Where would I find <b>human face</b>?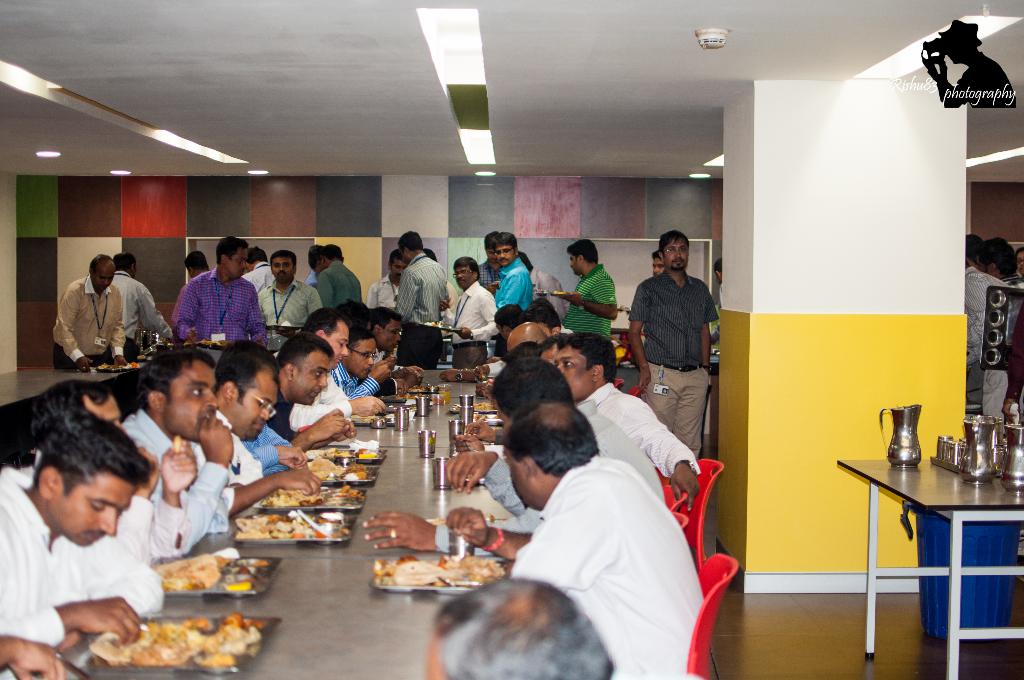
At select_region(379, 323, 400, 355).
